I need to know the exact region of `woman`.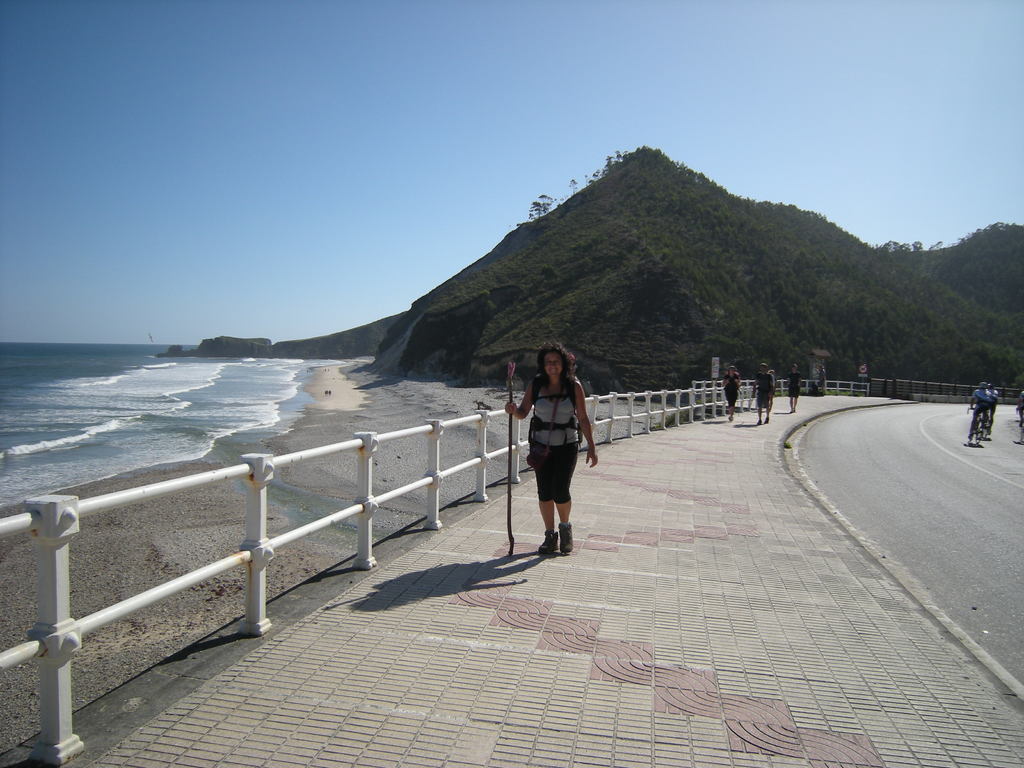
Region: bbox=(723, 364, 743, 418).
